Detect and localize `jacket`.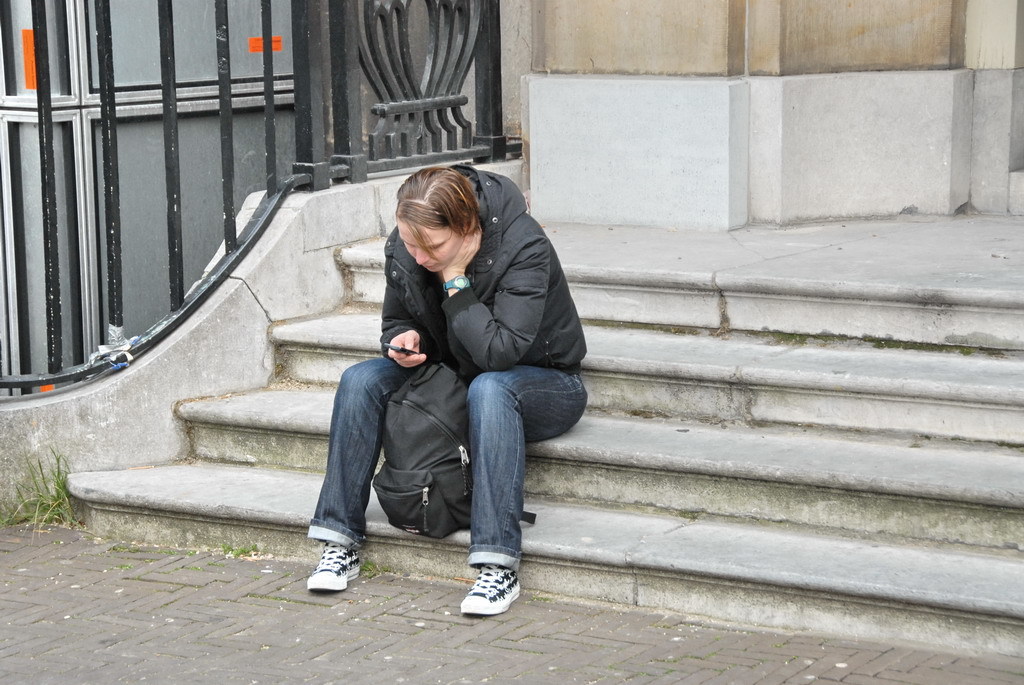
Localized at x1=350 y1=175 x2=571 y2=412.
